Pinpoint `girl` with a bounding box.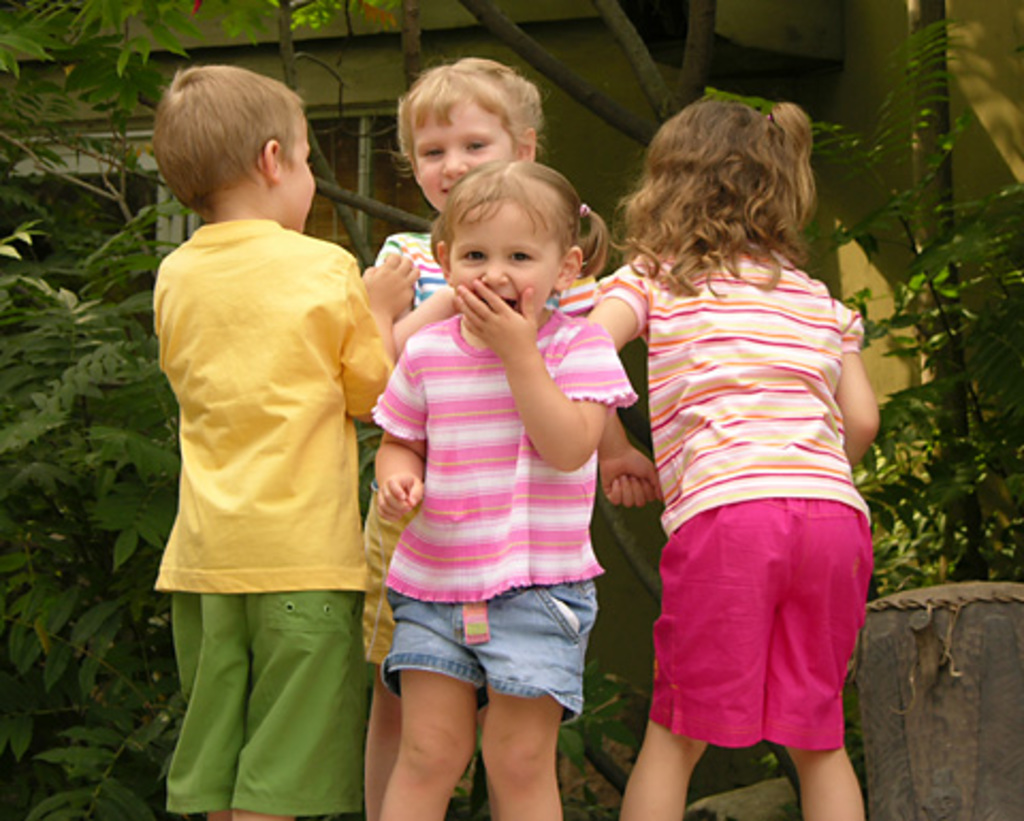
(578, 85, 879, 819).
